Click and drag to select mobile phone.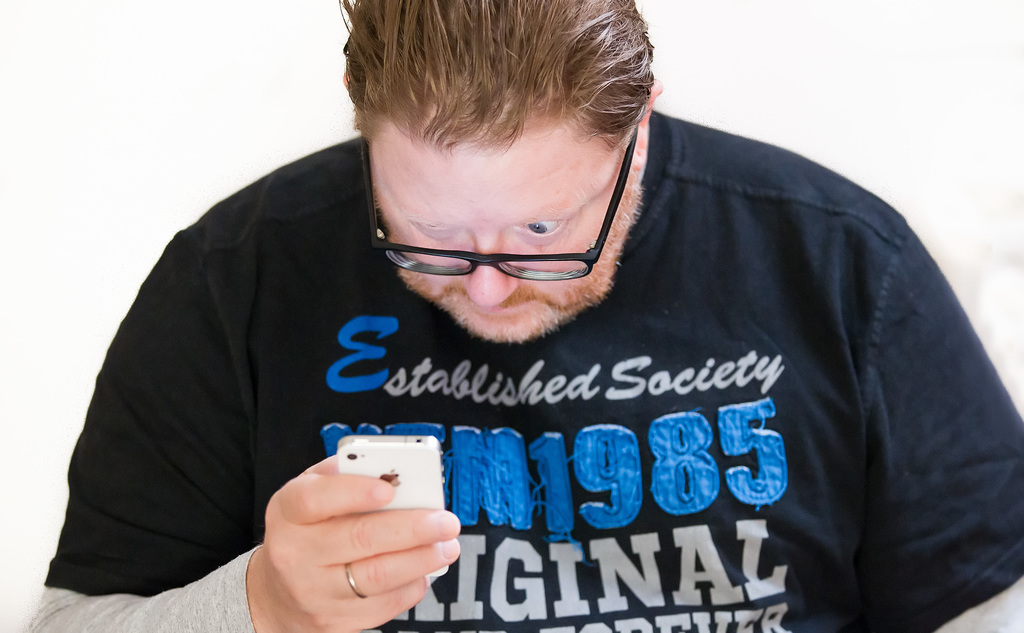
Selection: bbox=(310, 411, 454, 588).
